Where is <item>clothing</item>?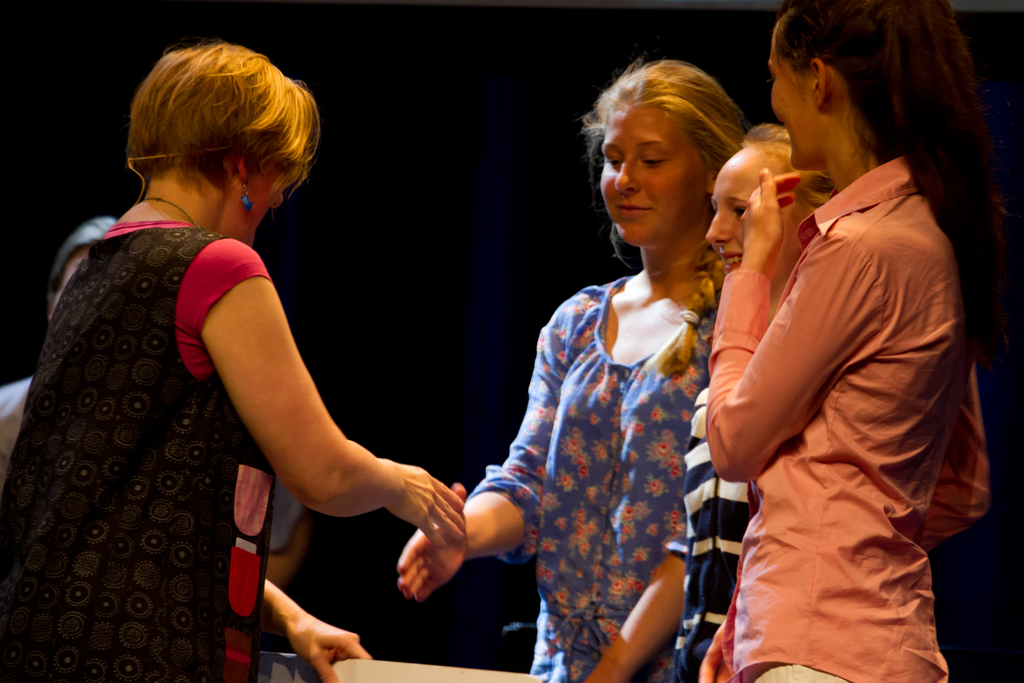
BBox(666, 377, 751, 682).
